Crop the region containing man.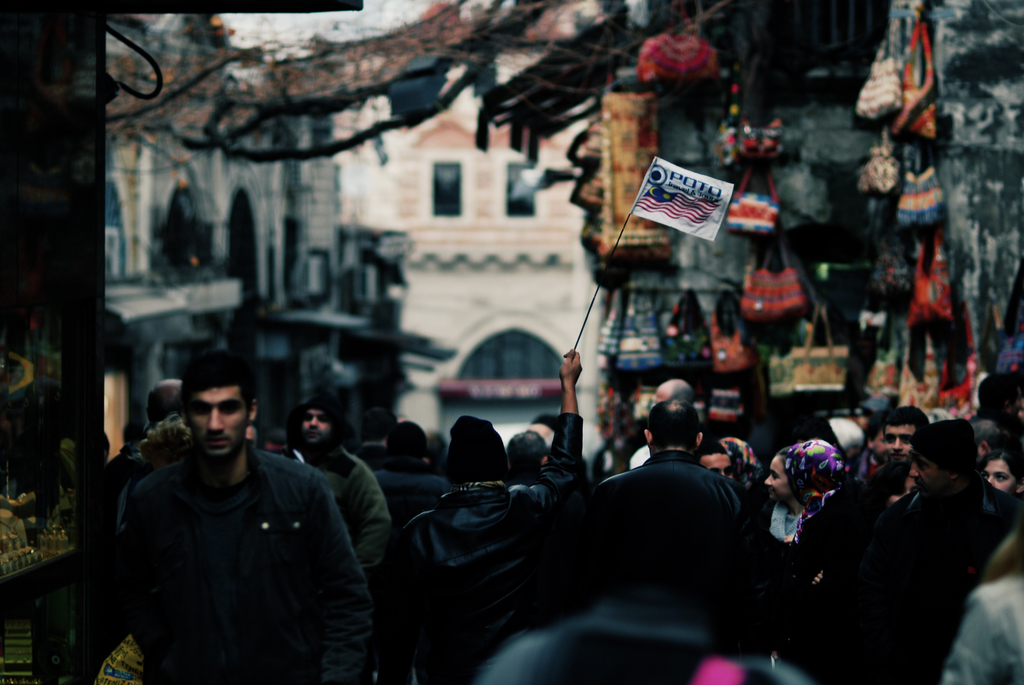
Crop region: detection(392, 347, 584, 684).
